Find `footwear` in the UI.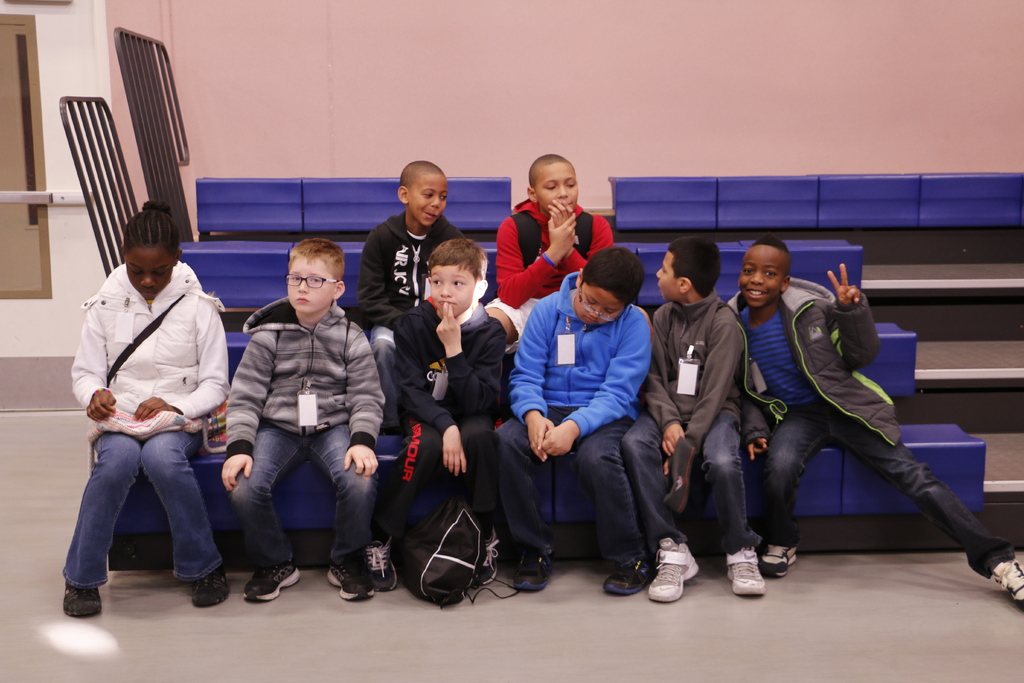
UI element at [x1=514, y1=546, x2=551, y2=593].
